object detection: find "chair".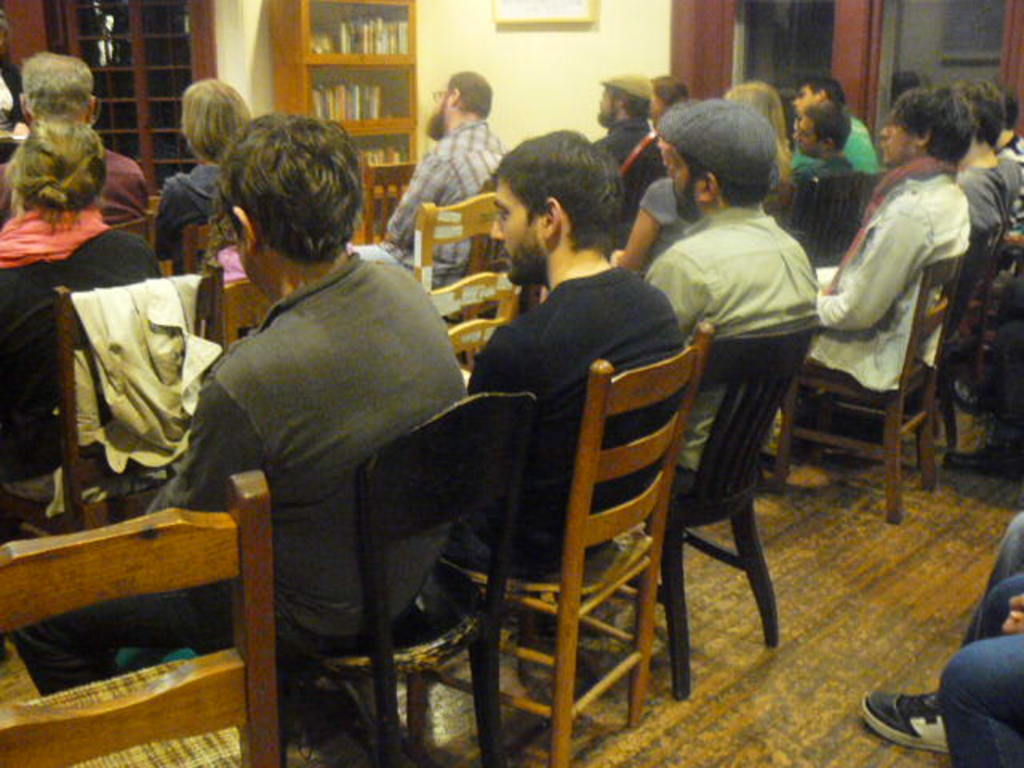
{"x1": 414, "y1": 190, "x2": 520, "y2": 384}.
